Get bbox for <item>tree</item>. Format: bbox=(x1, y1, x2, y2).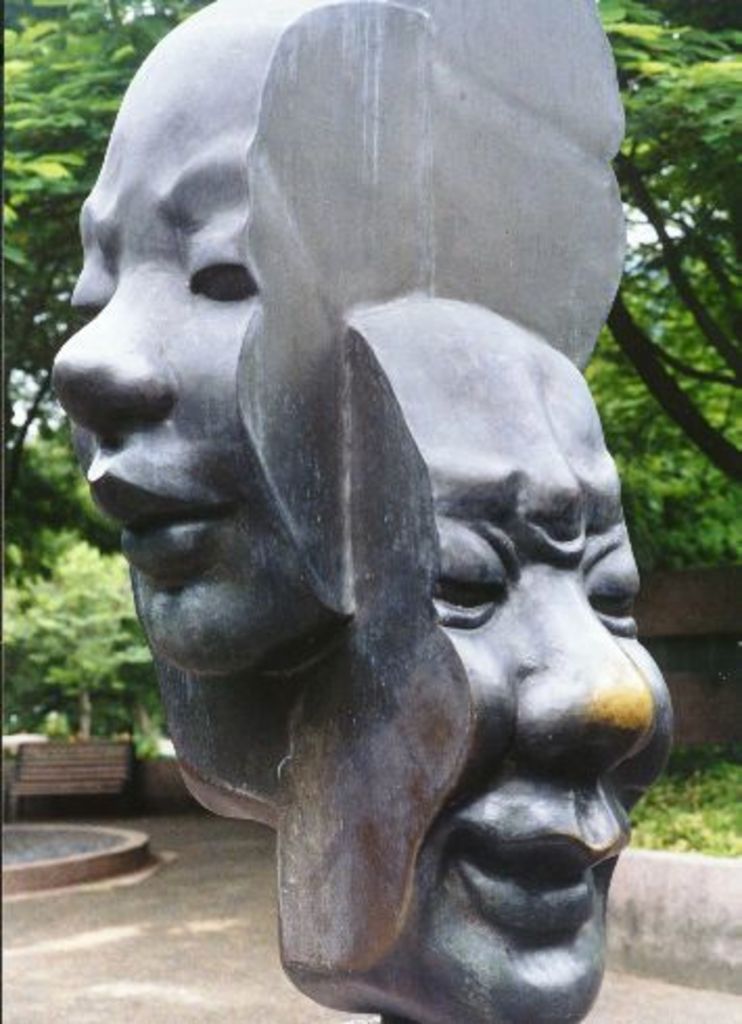
bbox=(0, 537, 140, 750).
